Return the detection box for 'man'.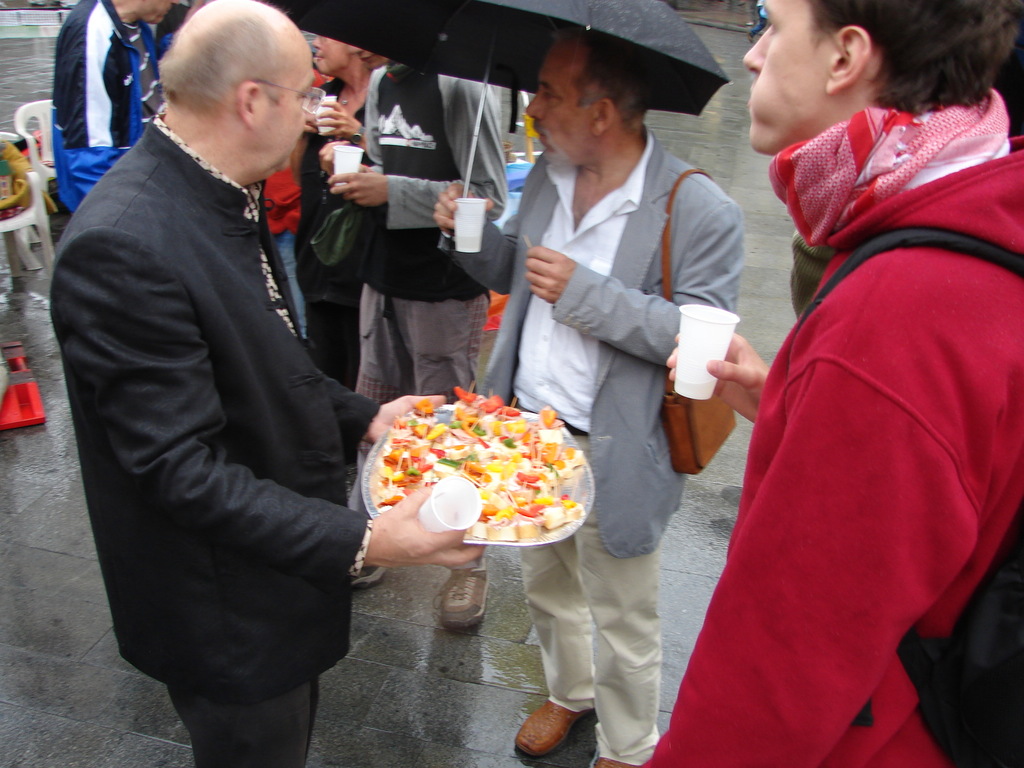
433 20 748 767.
